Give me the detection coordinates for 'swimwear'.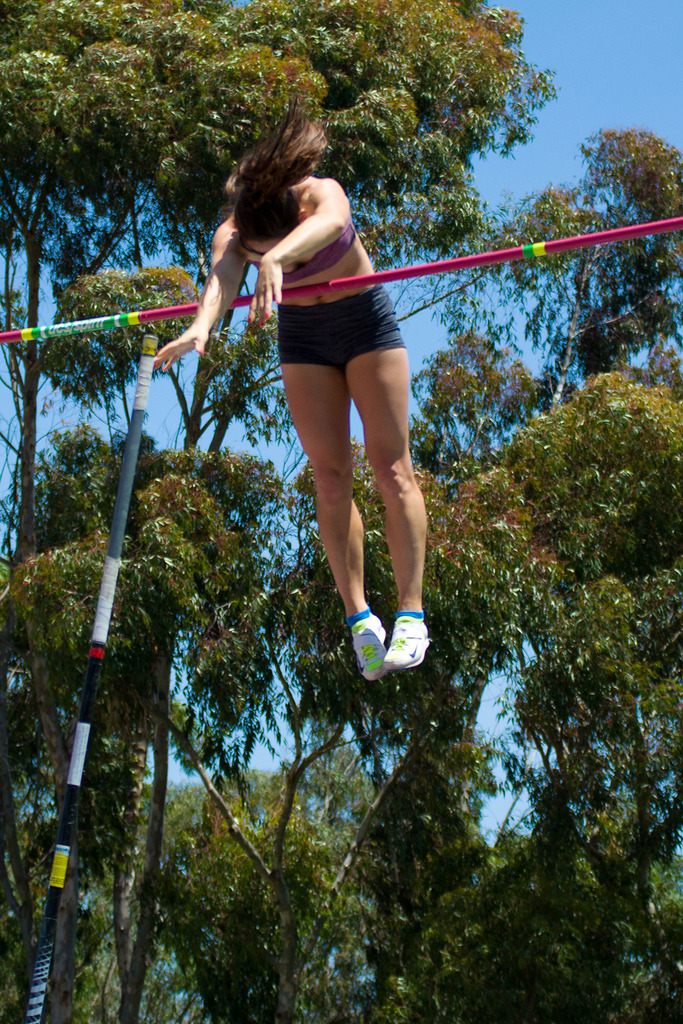
<region>279, 279, 413, 365</region>.
